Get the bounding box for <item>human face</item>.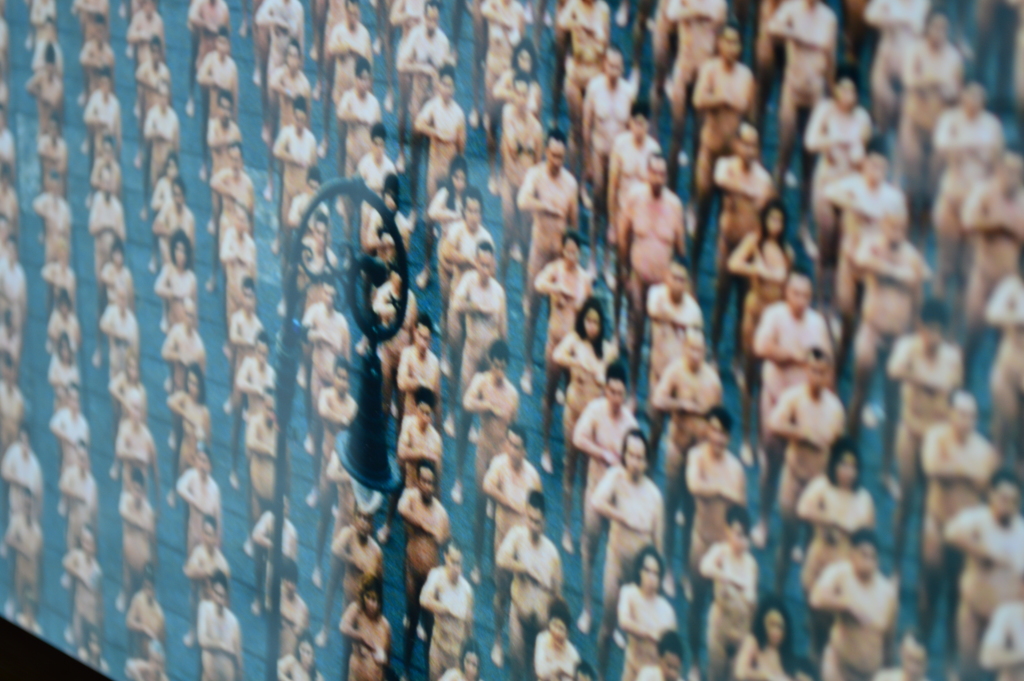
(623,438,648,484).
